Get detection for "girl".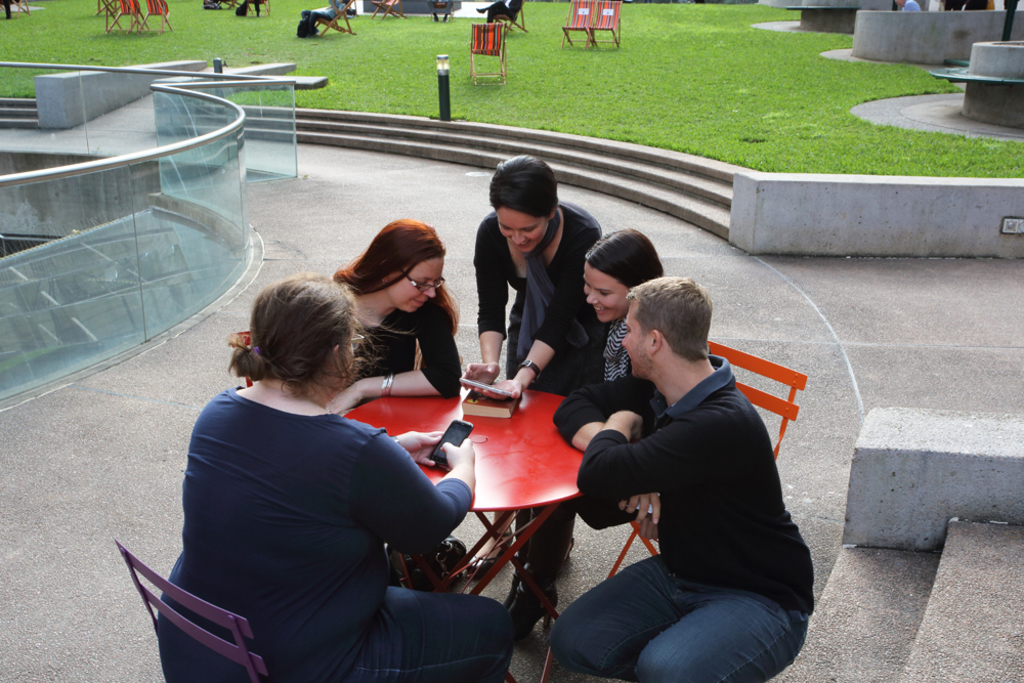
Detection: locate(584, 226, 666, 384).
